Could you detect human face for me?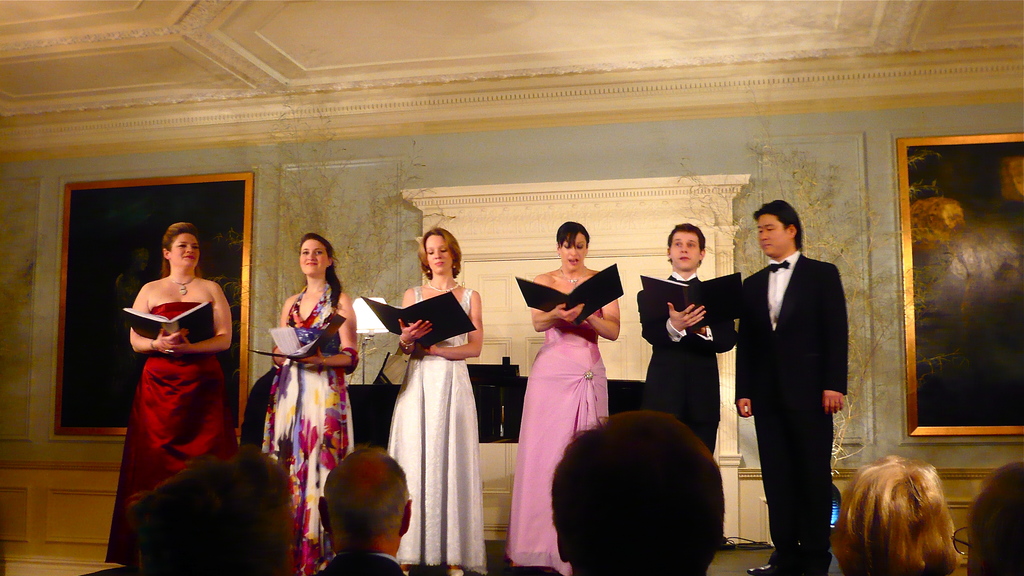
Detection result: pyautogui.locateOnScreen(167, 233, 202, 275).
